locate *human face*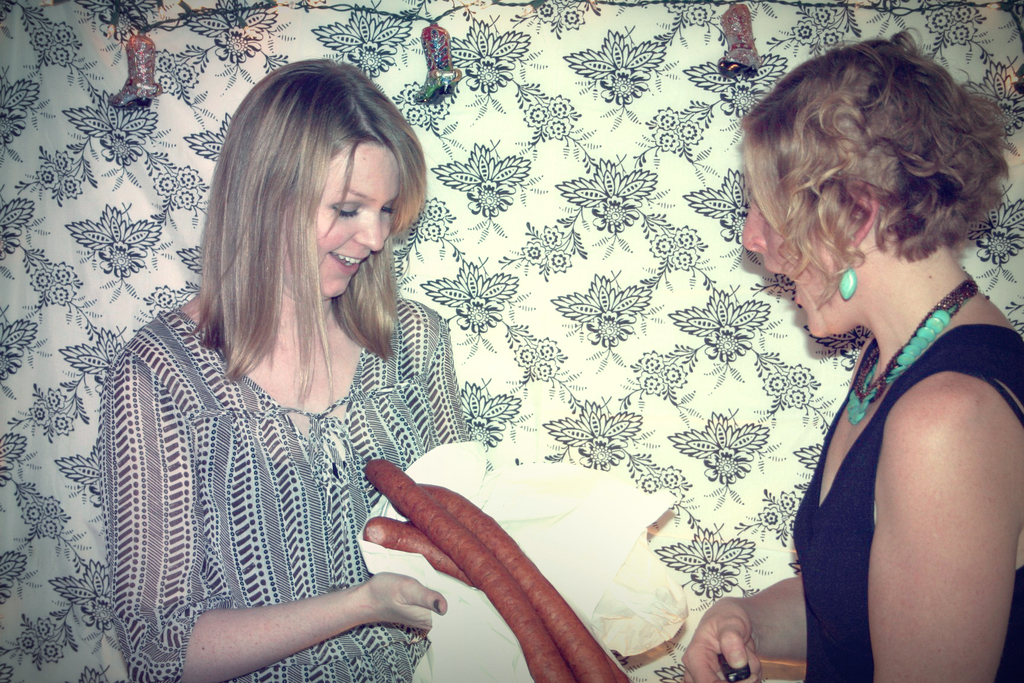
(left=737, top=193, right=854, bottom=343)
